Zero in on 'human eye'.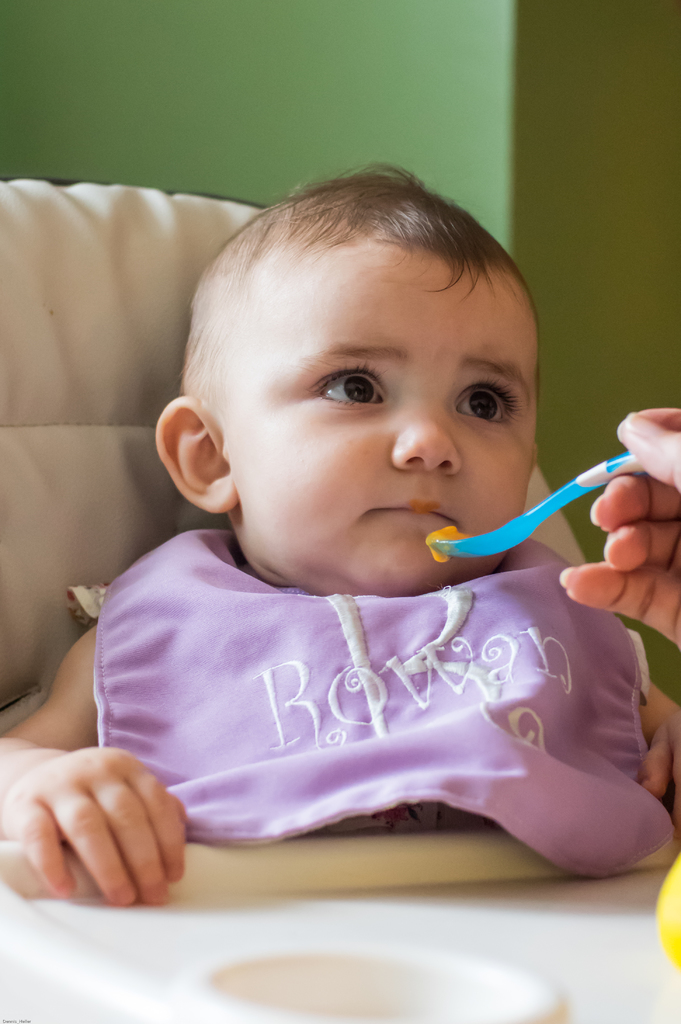
Zeroed in: <region>454, 375, 518, 428</region>.
